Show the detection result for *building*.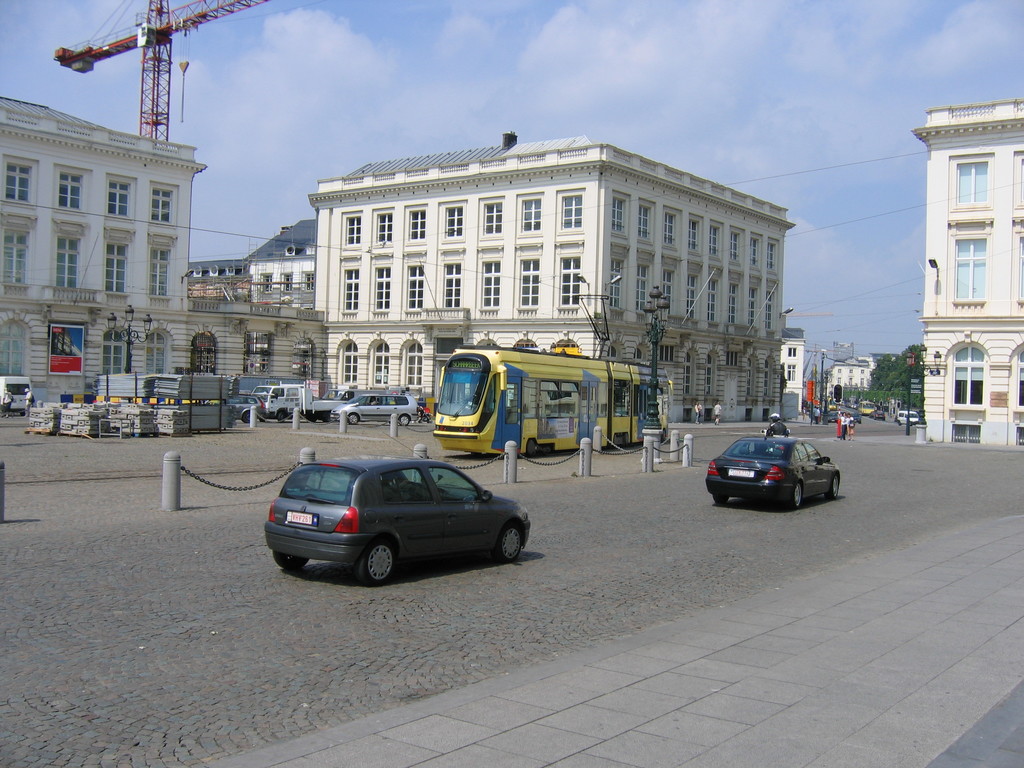
box(247, 255, 313, 308).
